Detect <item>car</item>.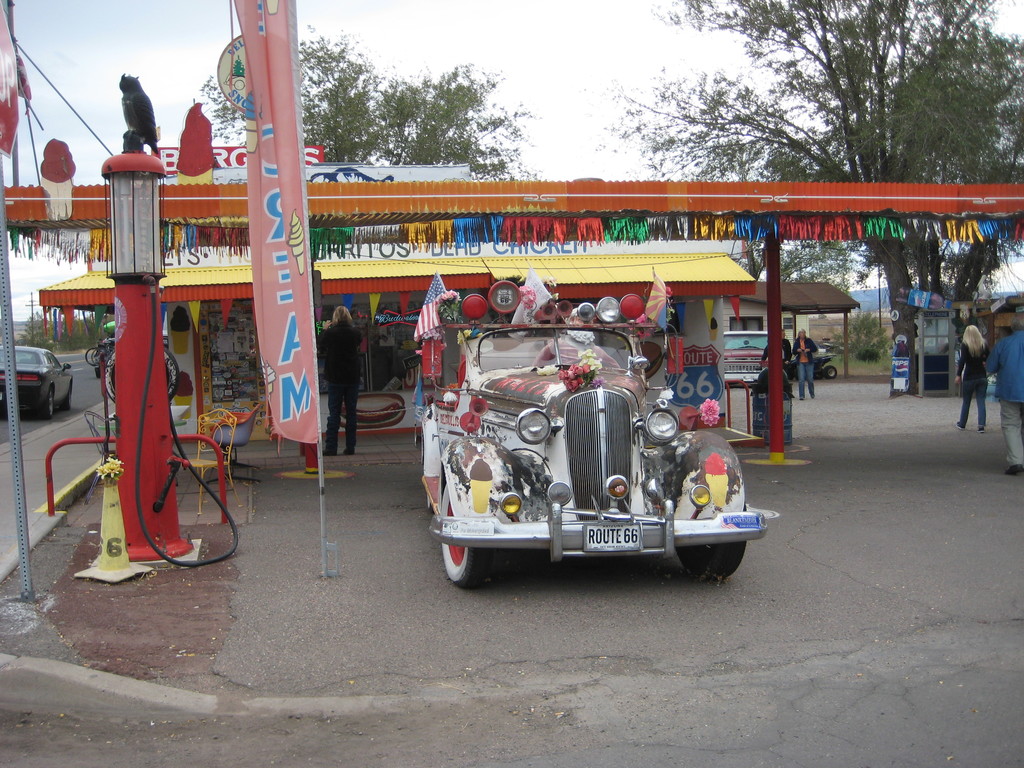
Detected at {"left": 415, "top": 279, "right": 766, "bottom": 589}.
